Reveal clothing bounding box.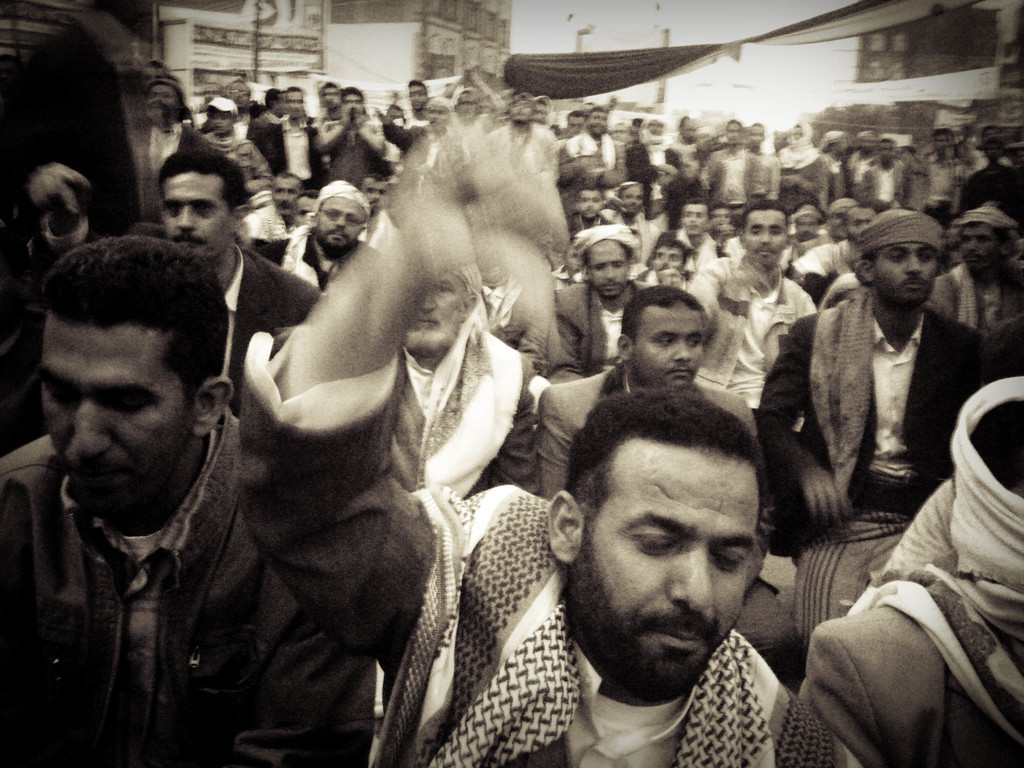
Revealed: (772,188,993,750).
